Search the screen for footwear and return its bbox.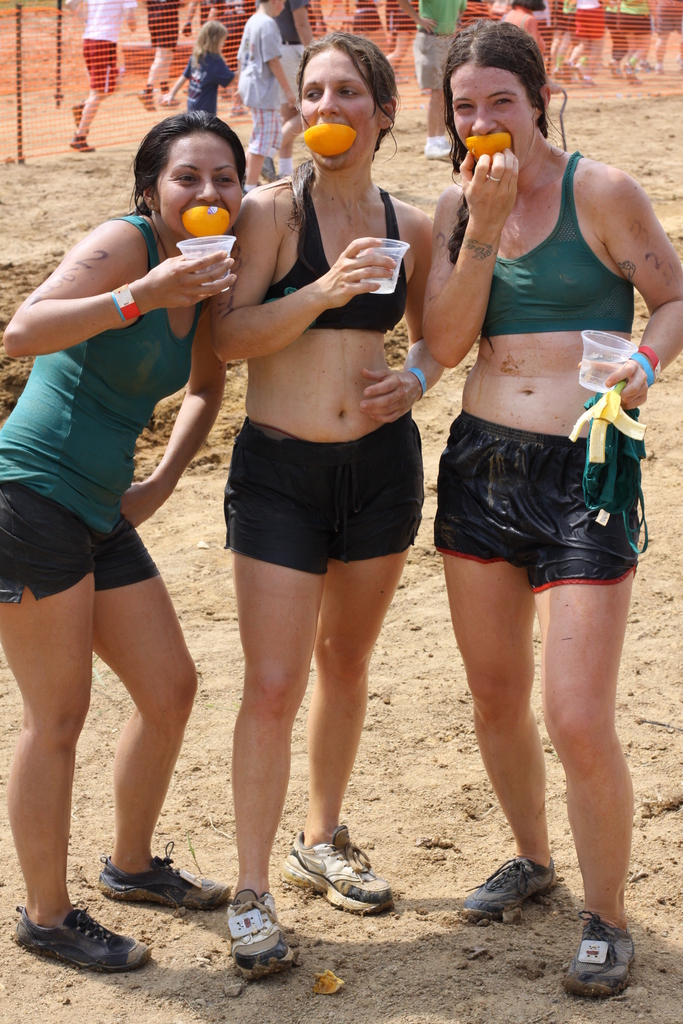
Found: 561 909 648 989.
